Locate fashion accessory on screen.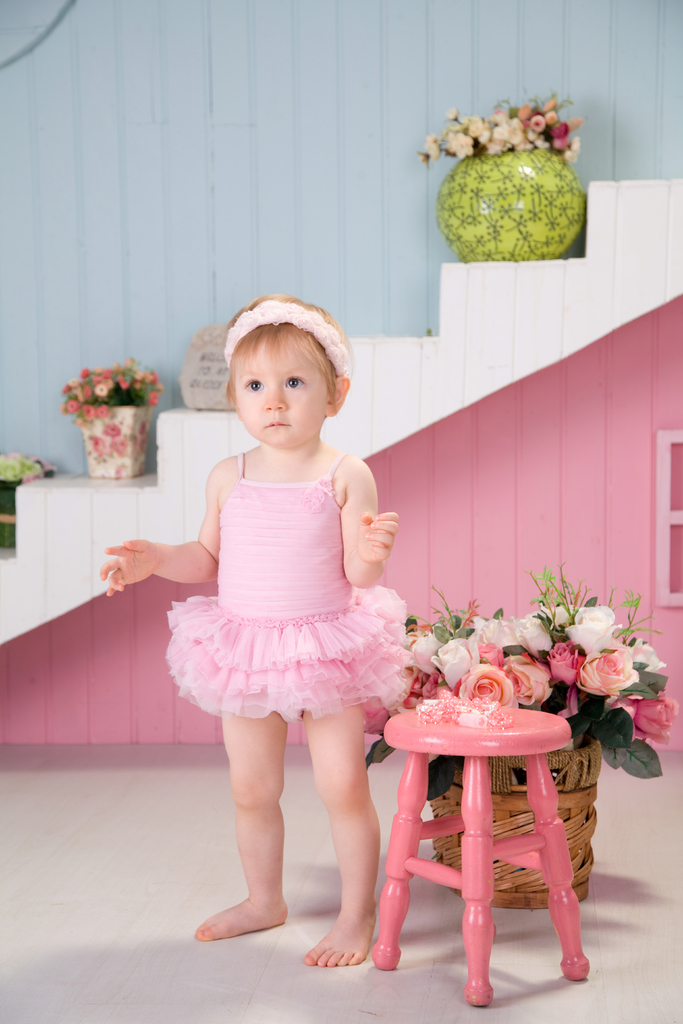
On screen at box(226, 298, 353, 374).
